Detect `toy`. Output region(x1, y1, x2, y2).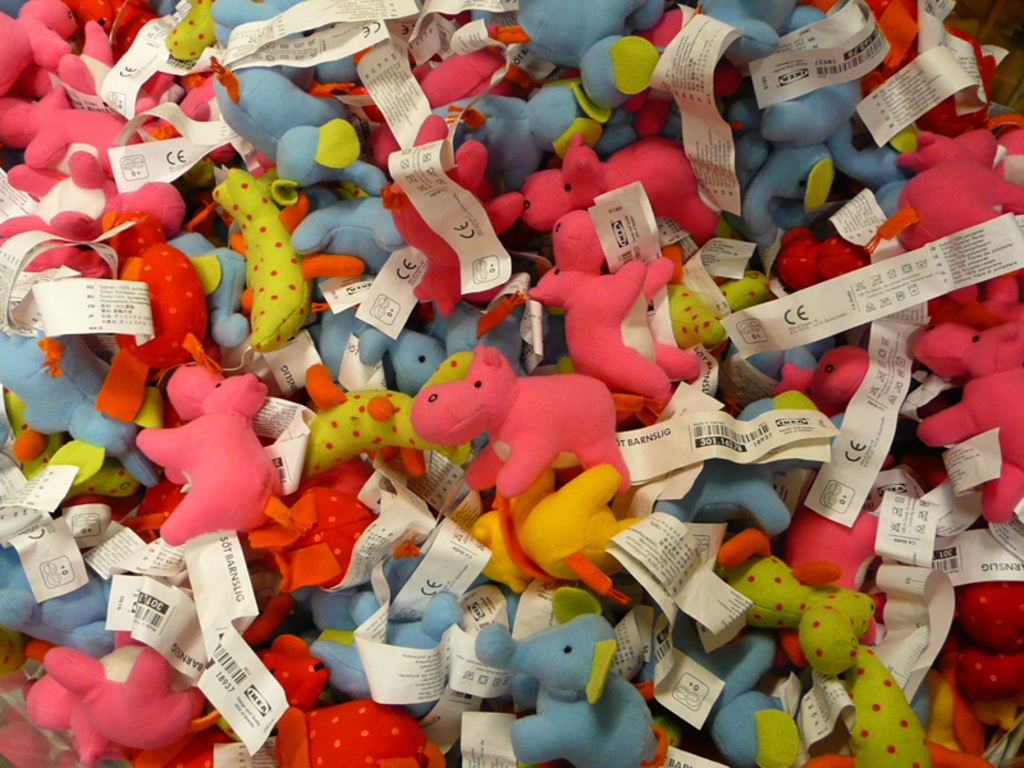
region(929, 655, 1015, 756).
